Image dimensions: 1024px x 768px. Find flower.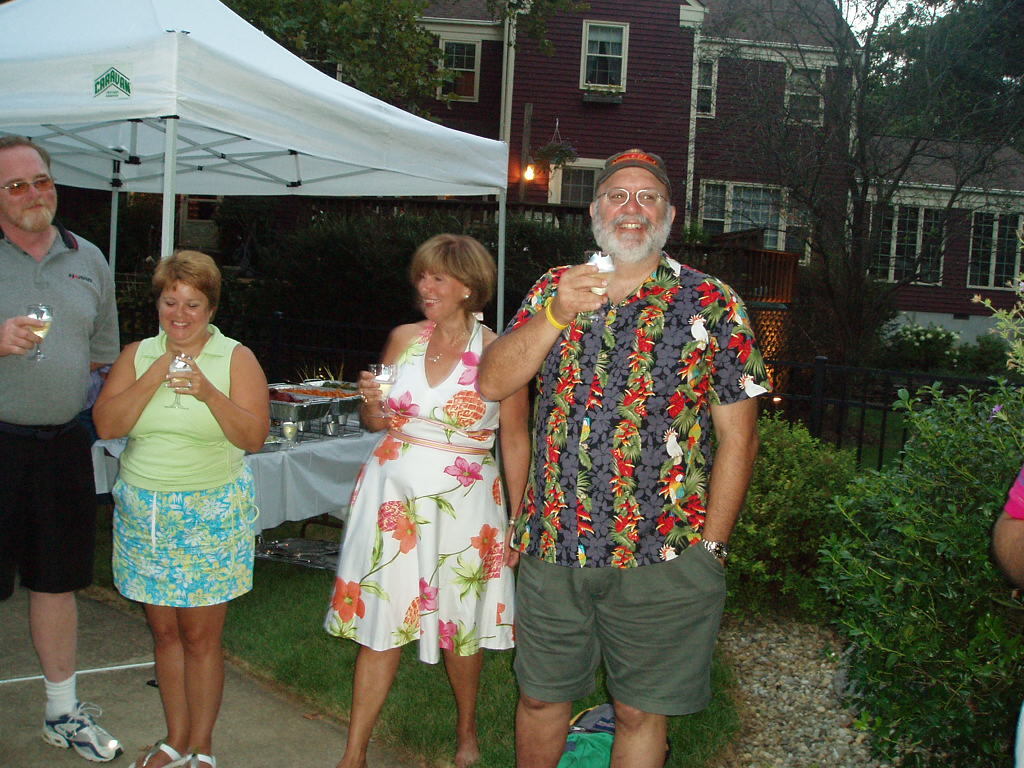
<box>389,392,421,421</box>.
